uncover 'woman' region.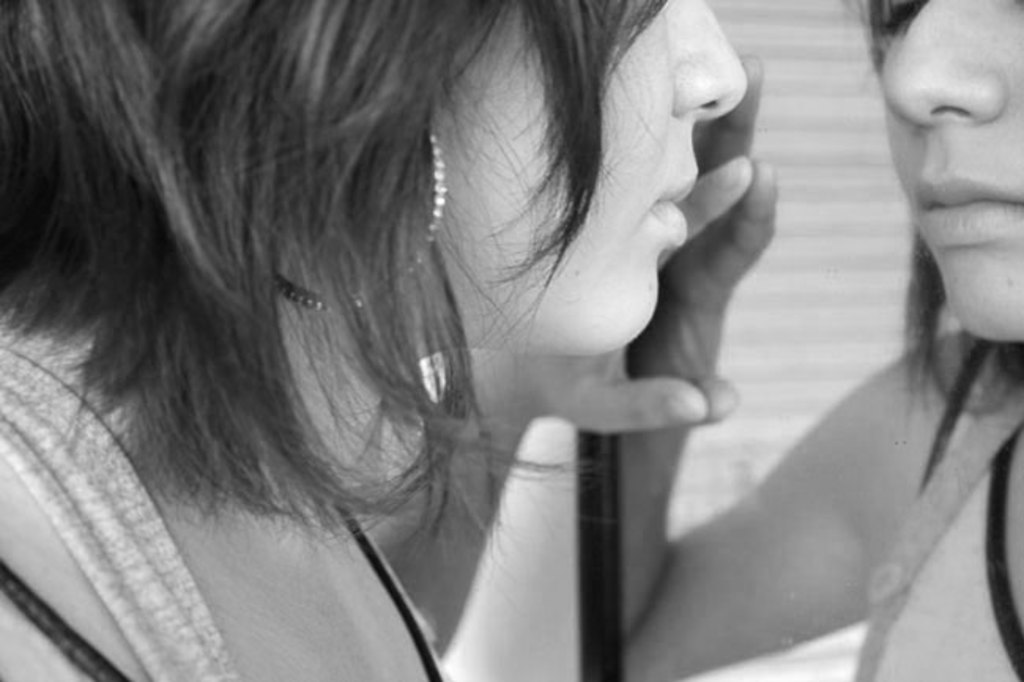
Uncovered: detection(553, 0, 1022, 680).
